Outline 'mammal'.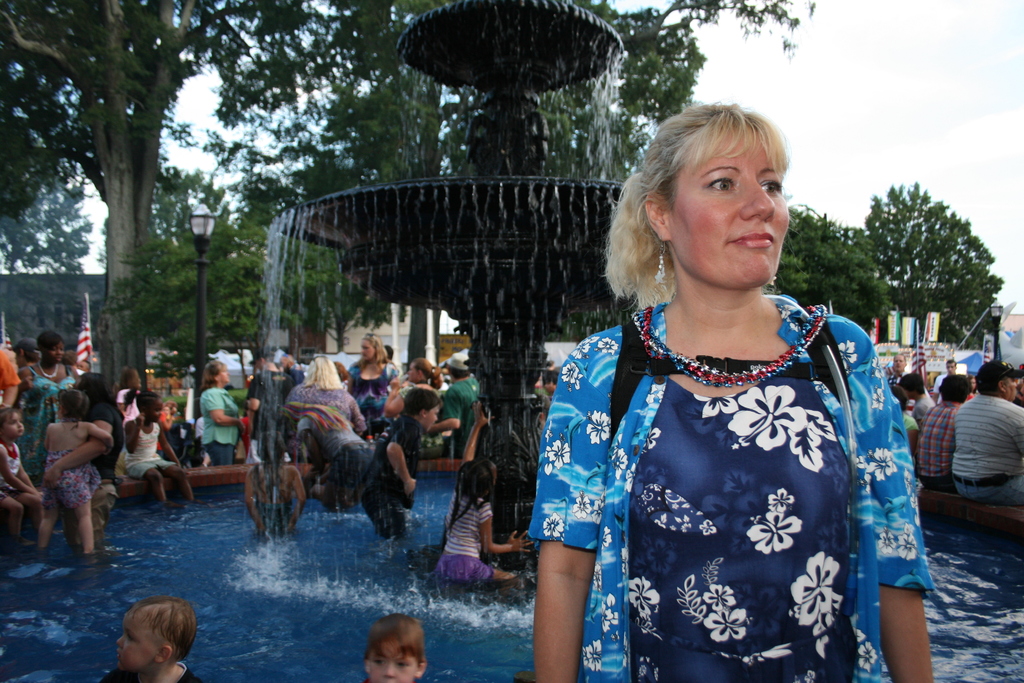
Outline: BBox(365, 388, 441, 539).
